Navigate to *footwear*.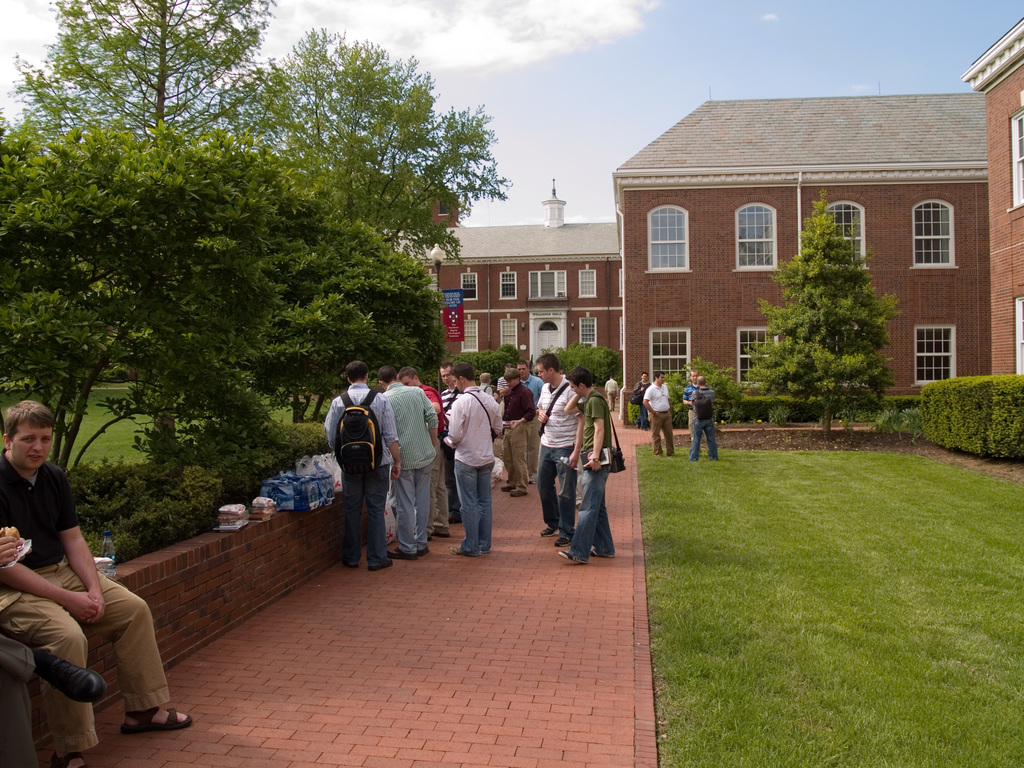
Navigation target: select_region(393, 548, 418, 563).
